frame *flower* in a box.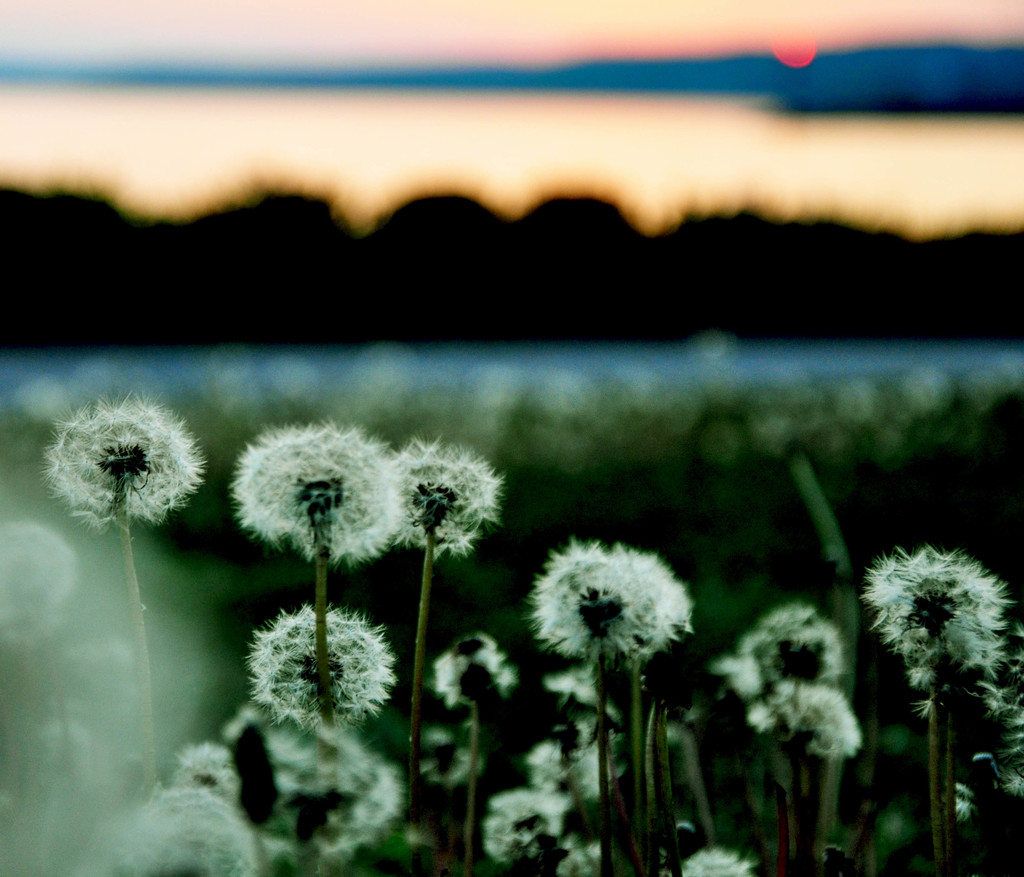
<region>246, 601, 396, 725</region>.
